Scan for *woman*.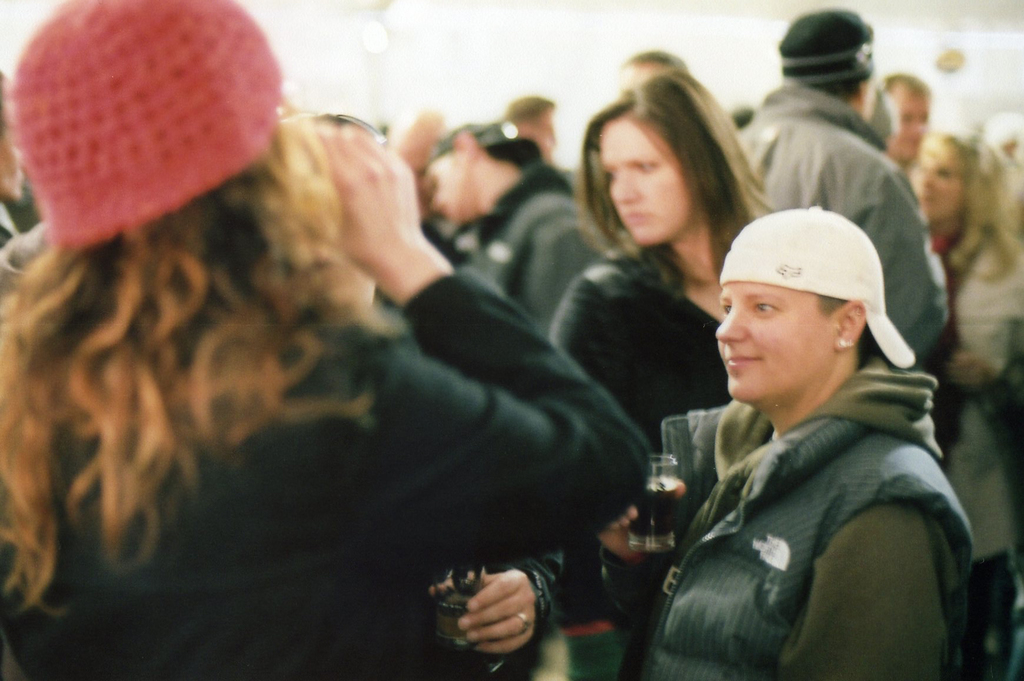
Scan result: pyautogui.locateOnScreen(551, 66, 776, 675).
